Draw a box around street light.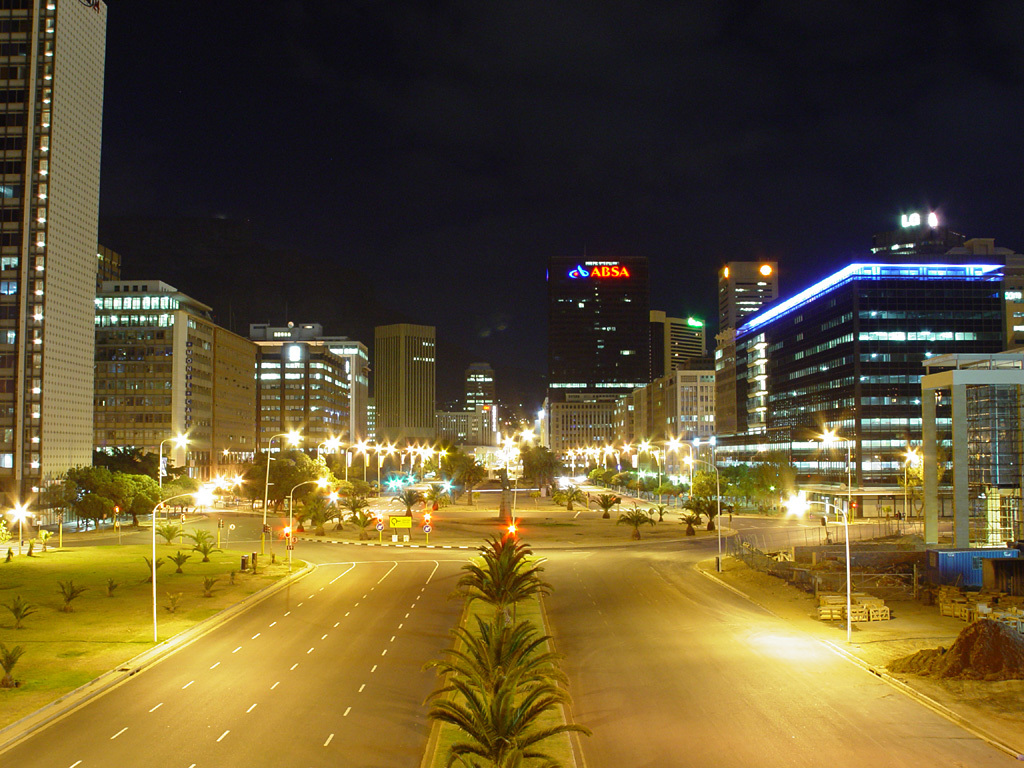
{"x1": 682, "y1": 457, "x2": 725, "y2": 573}.
